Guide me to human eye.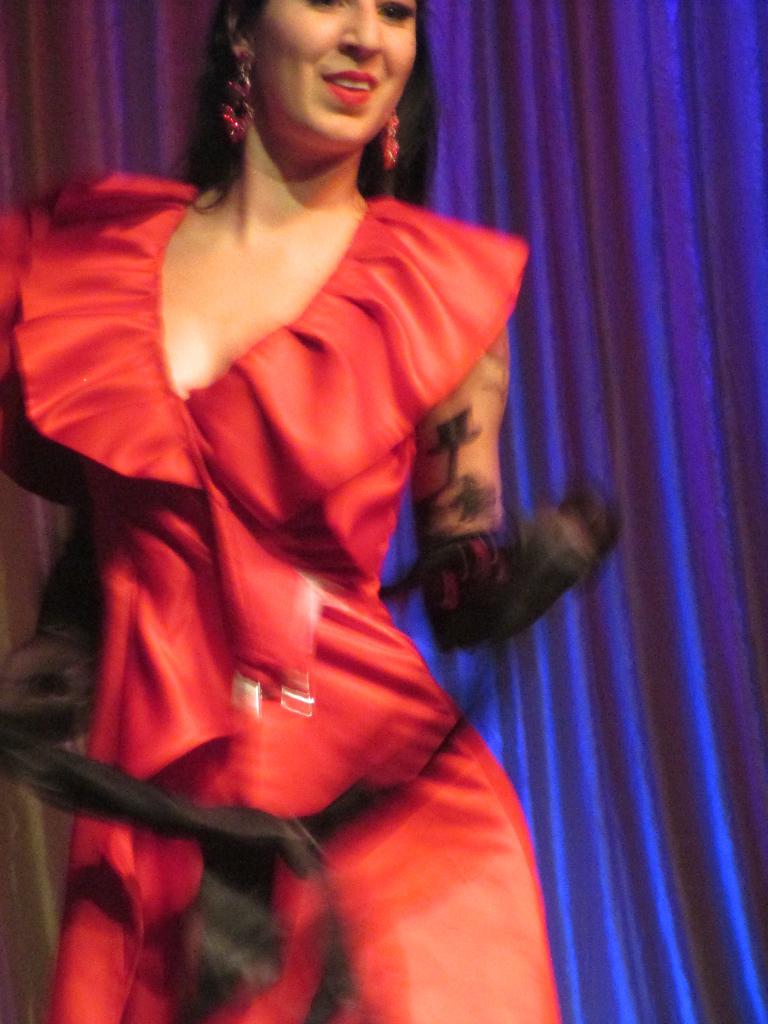
Guidance: 378/0/415/22.
